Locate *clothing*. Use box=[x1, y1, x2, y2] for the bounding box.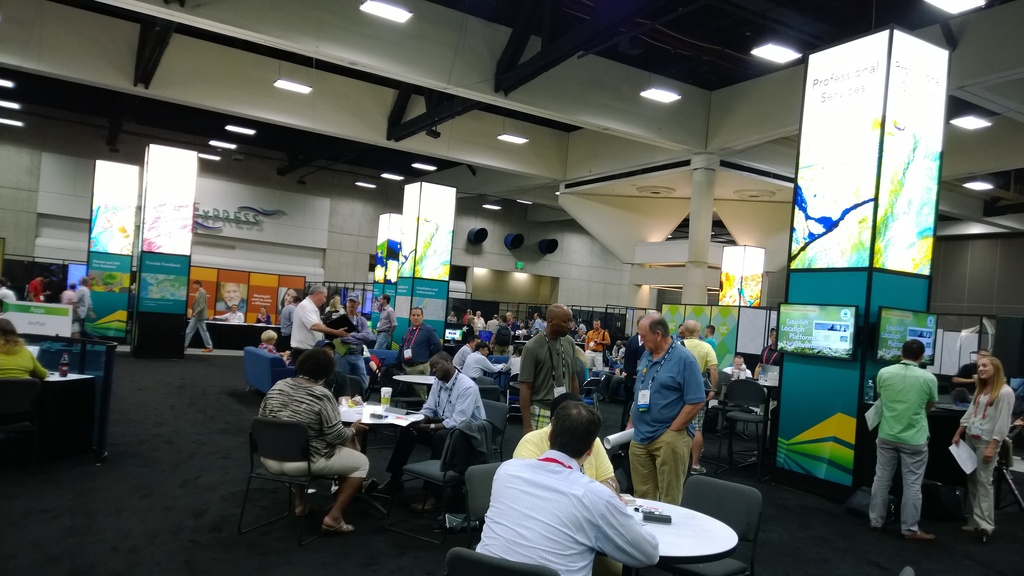
box=[612, 348, 621, 360].
